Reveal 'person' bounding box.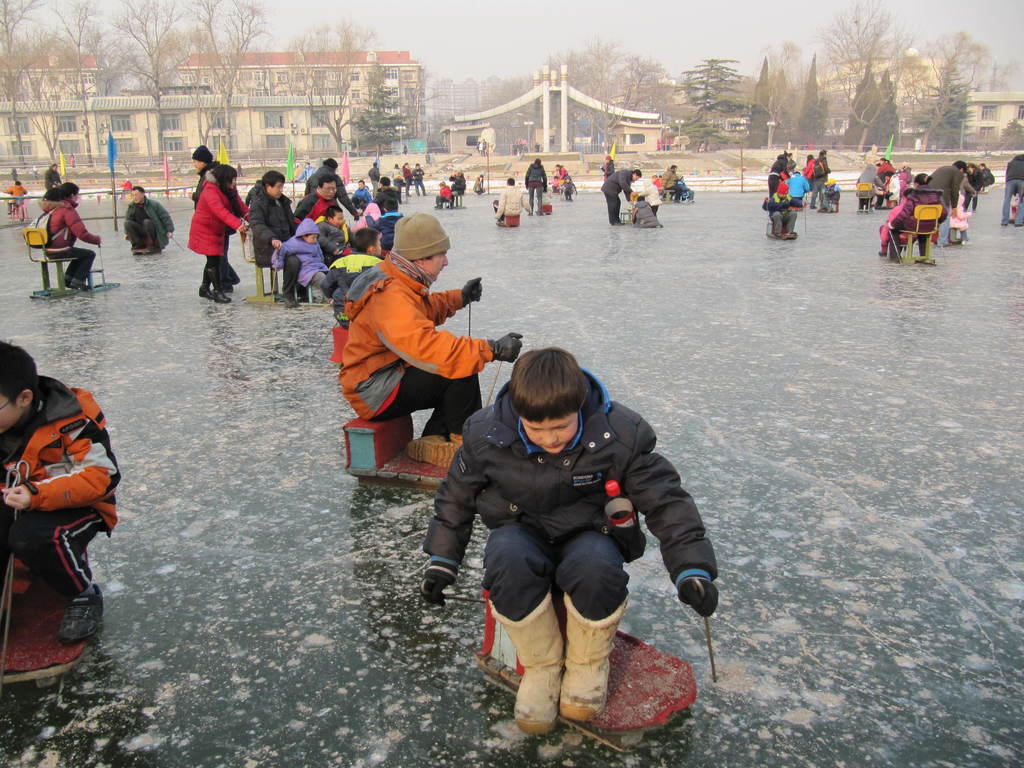
Revealed: <region>522, 157, 547, 216</region>.
